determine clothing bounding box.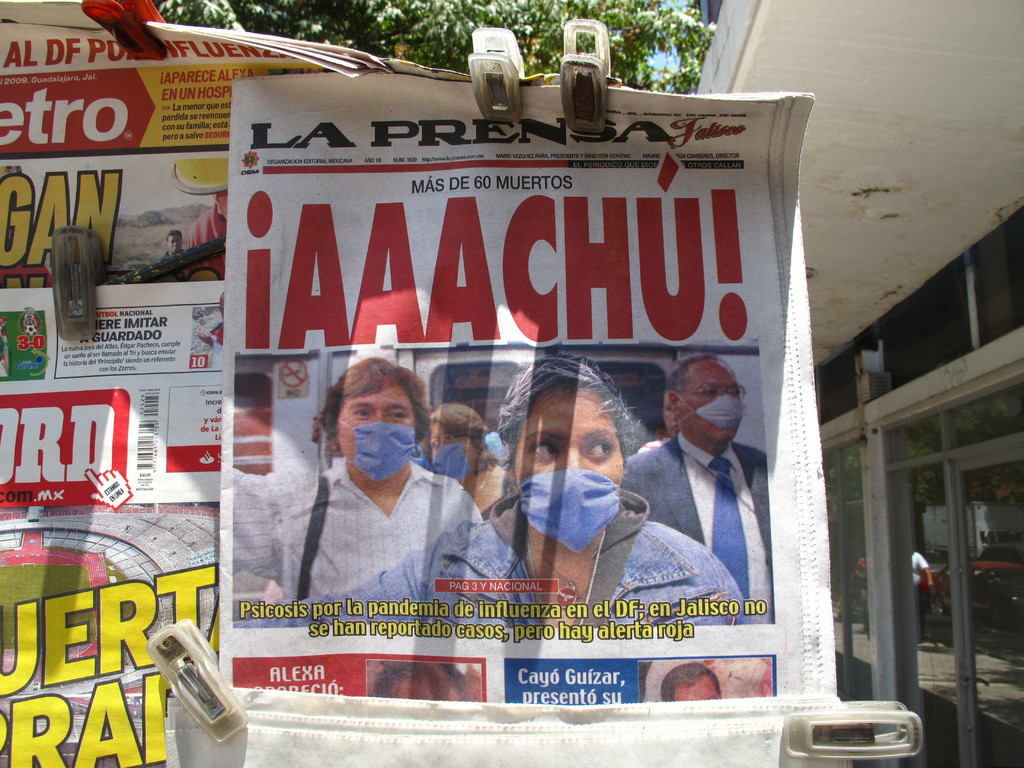
Determined: [x1=212, y1=322, x2=223, y2=370].
